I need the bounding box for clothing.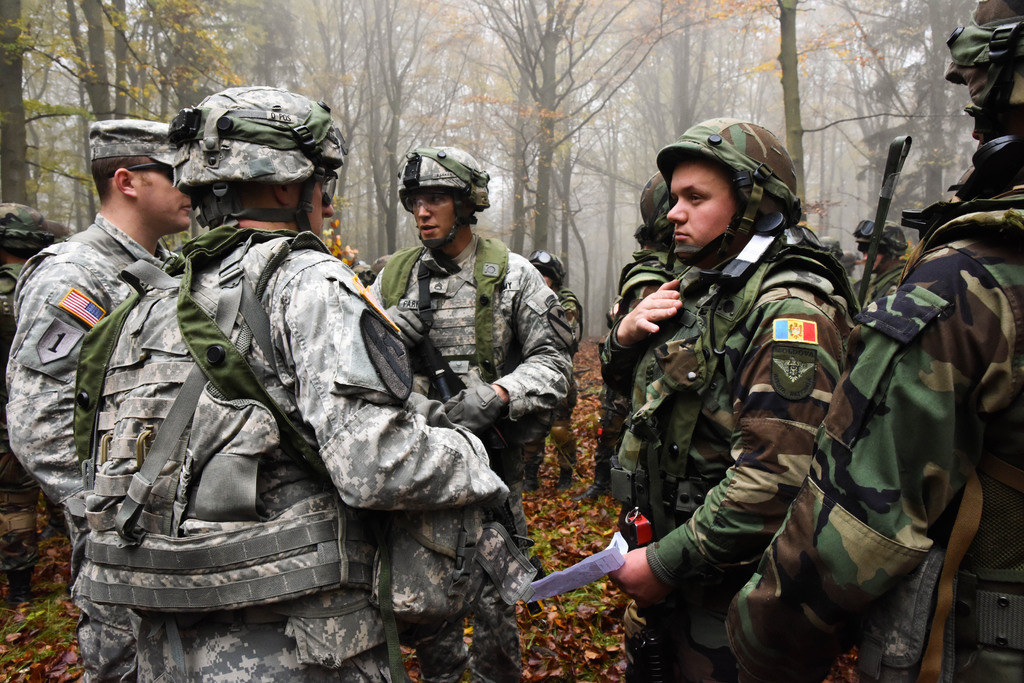
Here it is: (614,248,684,317).
